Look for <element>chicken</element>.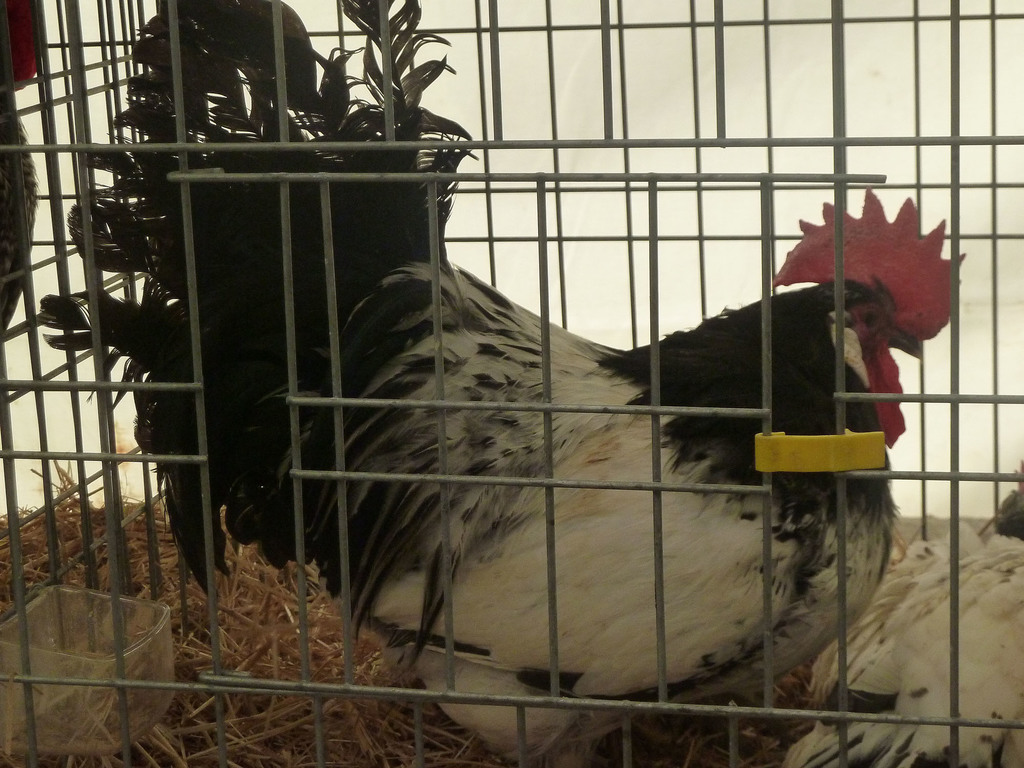
Found: crop(32, 0, 963, 767).
